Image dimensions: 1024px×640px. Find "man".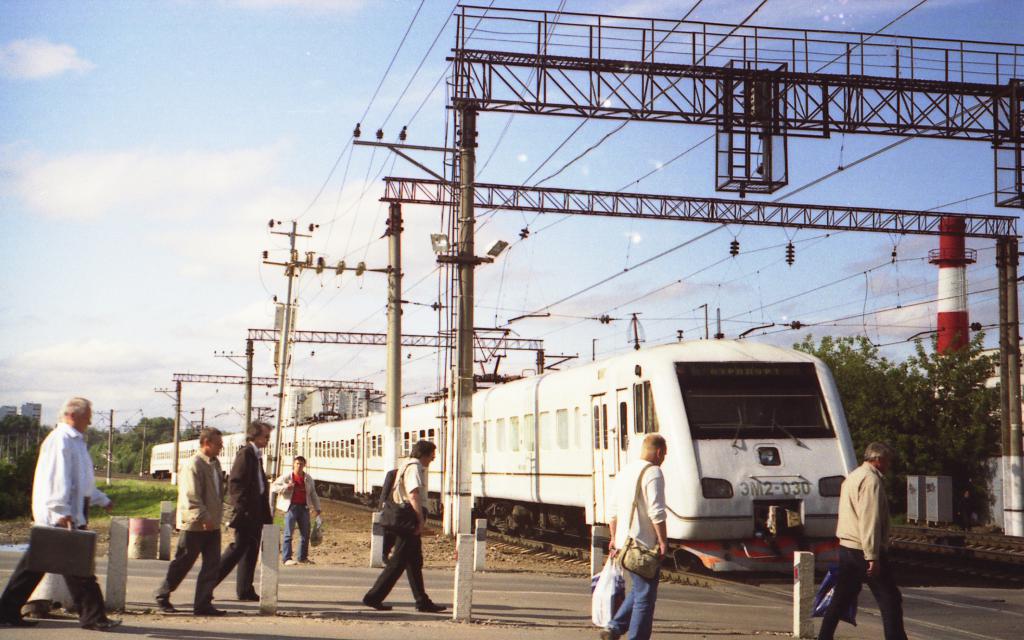
[824, 447, 908, 637].
